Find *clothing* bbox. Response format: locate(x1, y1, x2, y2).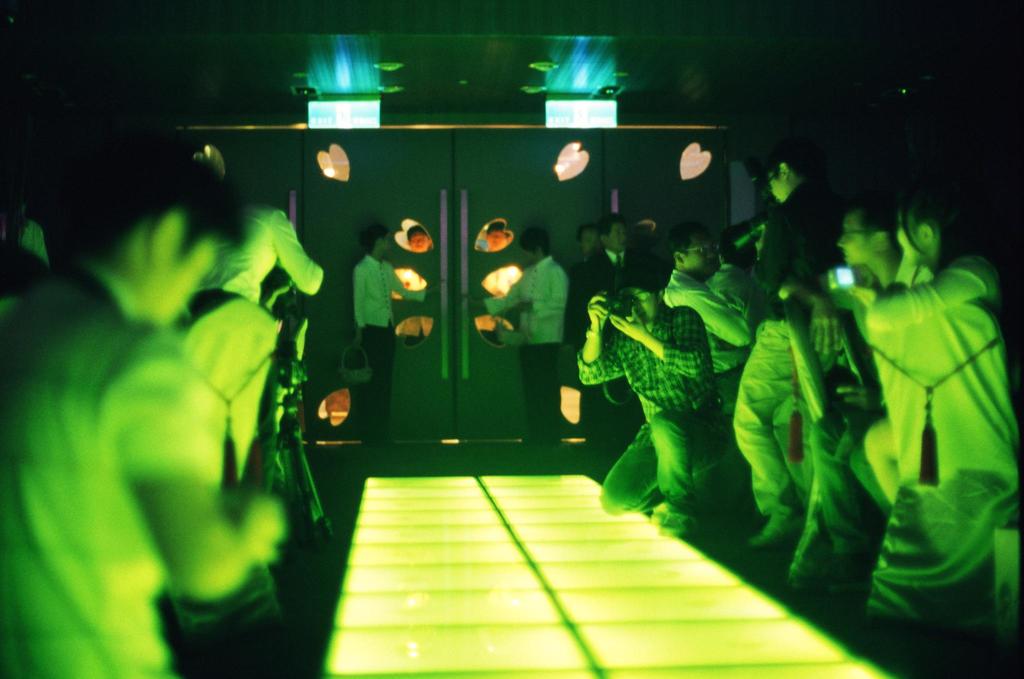
locate(498, 257, 574, 343).
